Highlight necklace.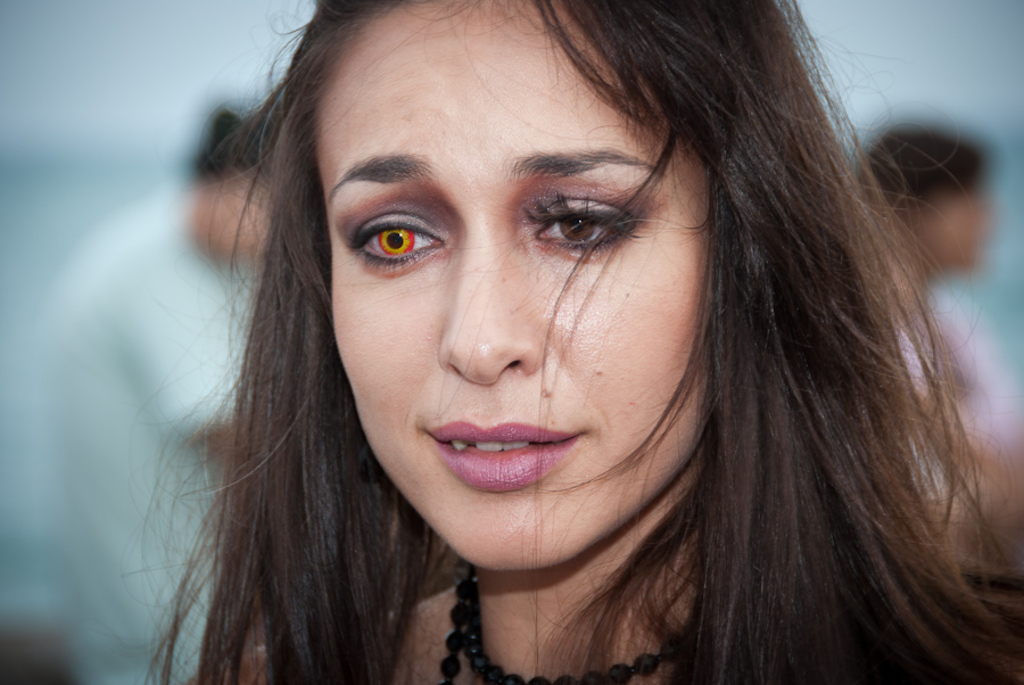
Highlighted region: BBox(436, 567, 709, 684).
